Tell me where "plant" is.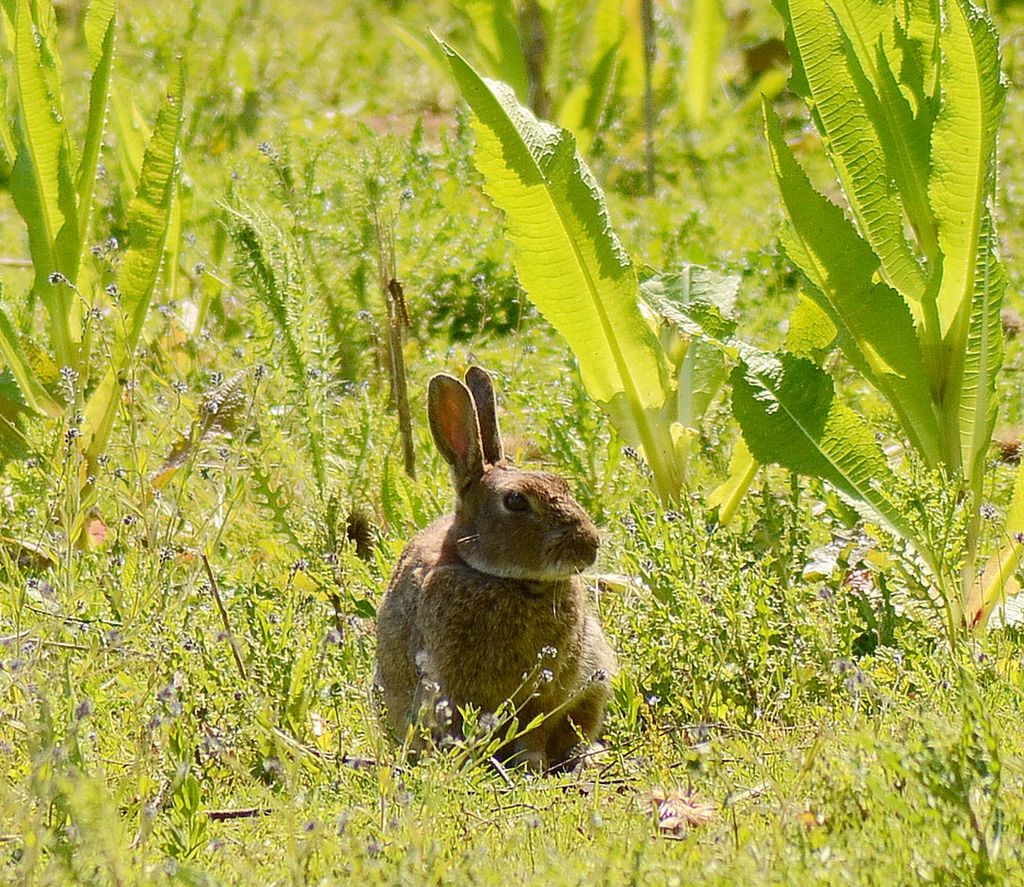
"plant" is at {"left": 726, "top": 0, "right": 1023, "bottom": 685}.
